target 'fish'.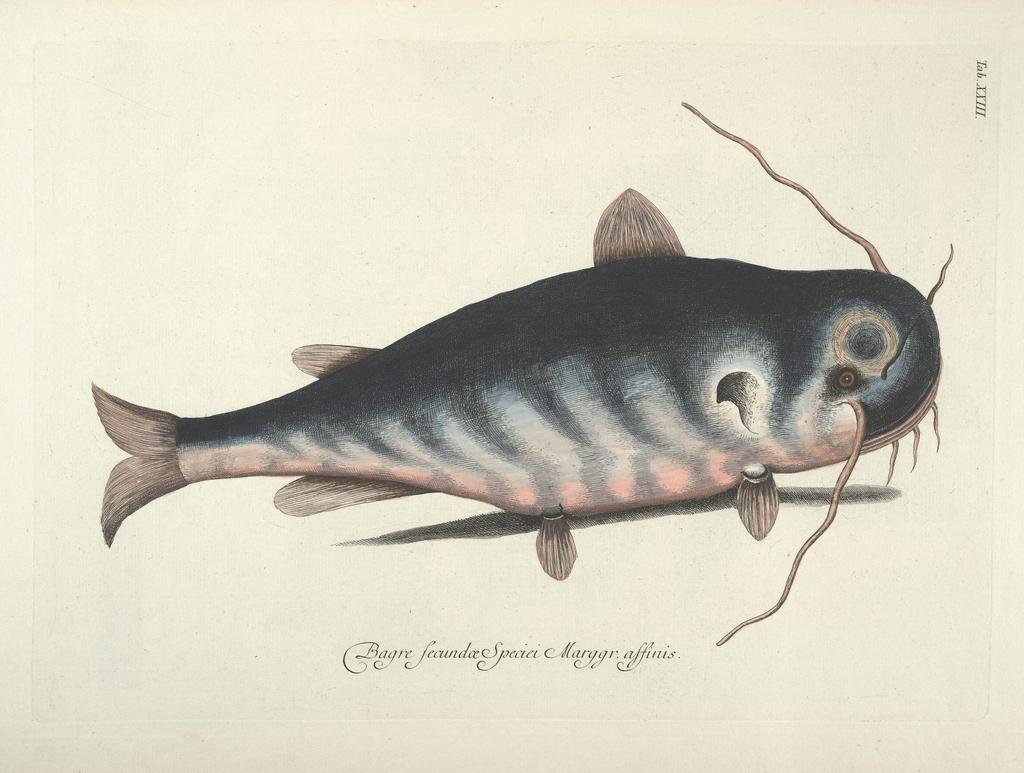
Target region: rect(93, 99, 944, 642).
